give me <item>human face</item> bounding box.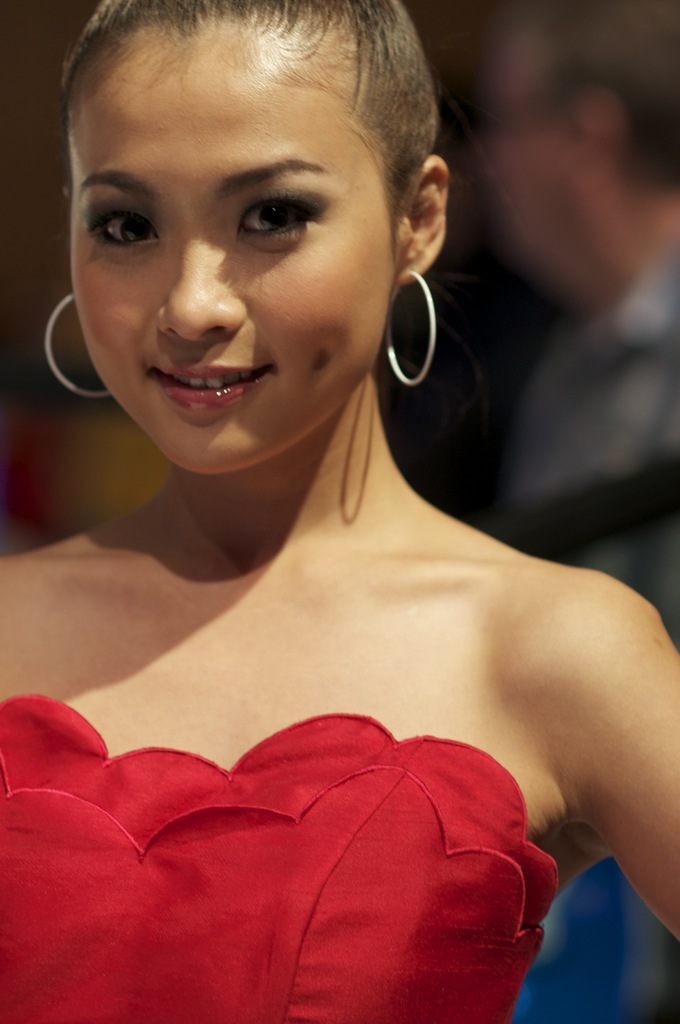
{"x1": 63, "y1": 20, "x2": 398, "y2": 474}.
